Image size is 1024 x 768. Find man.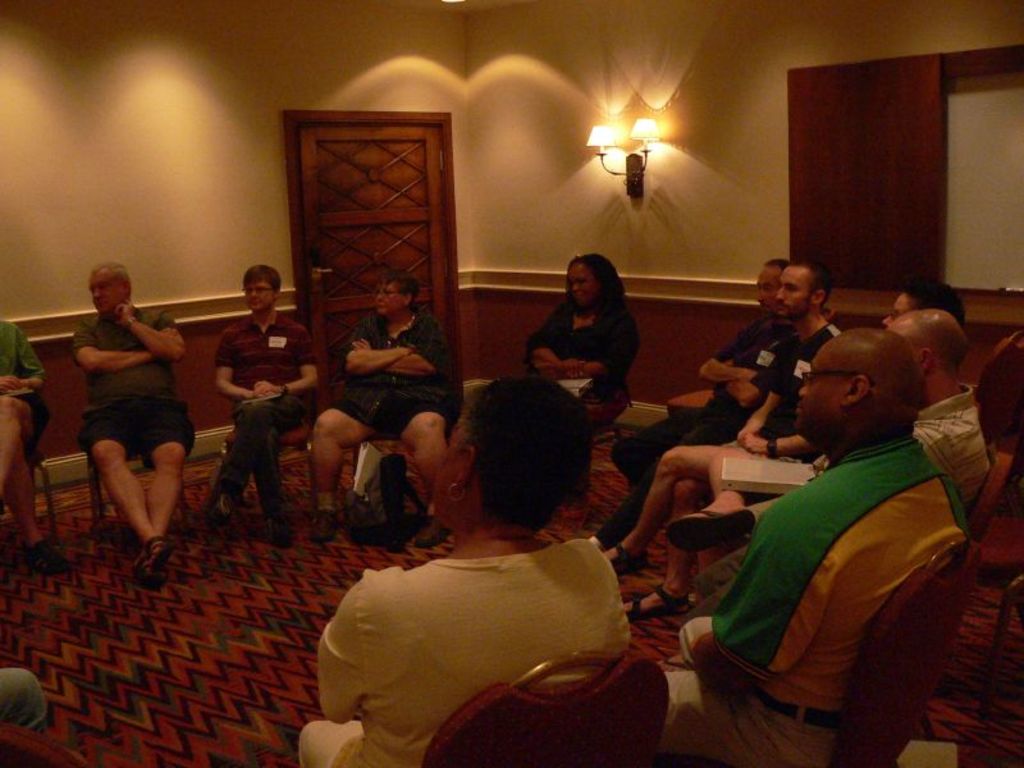
{"x1": 594, "y1": 257, "x2": 804, "y2": 543}.
